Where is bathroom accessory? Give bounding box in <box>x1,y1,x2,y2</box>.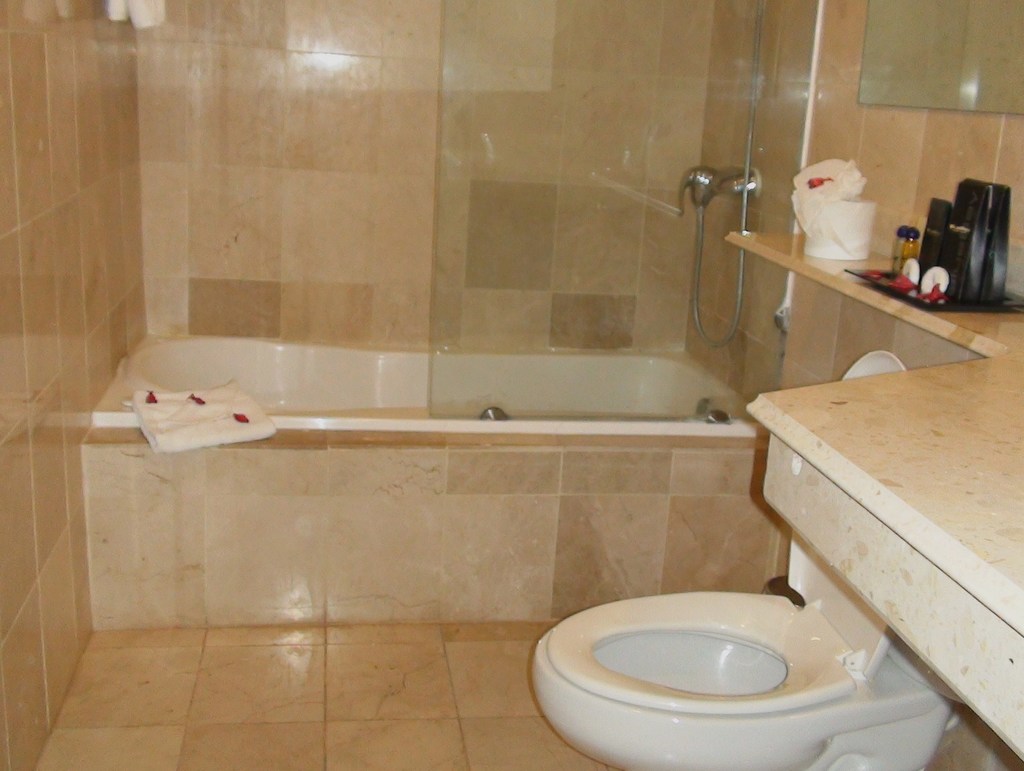
<box>512,369,945,770</box>.
